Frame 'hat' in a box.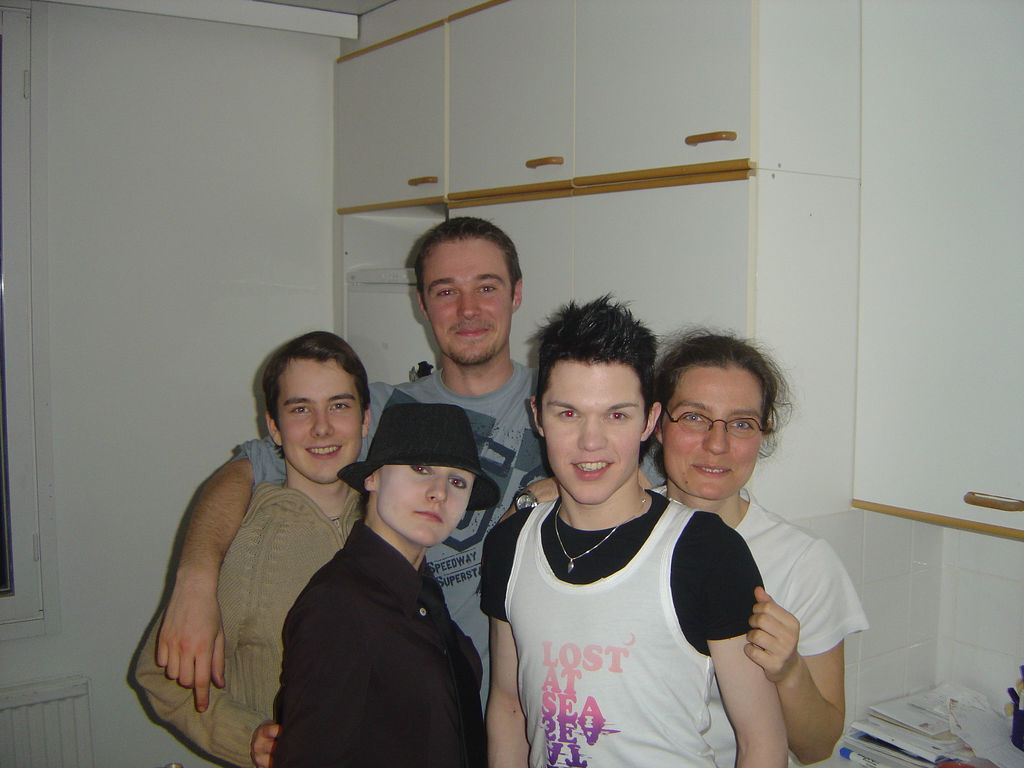
338,403,501,509.
